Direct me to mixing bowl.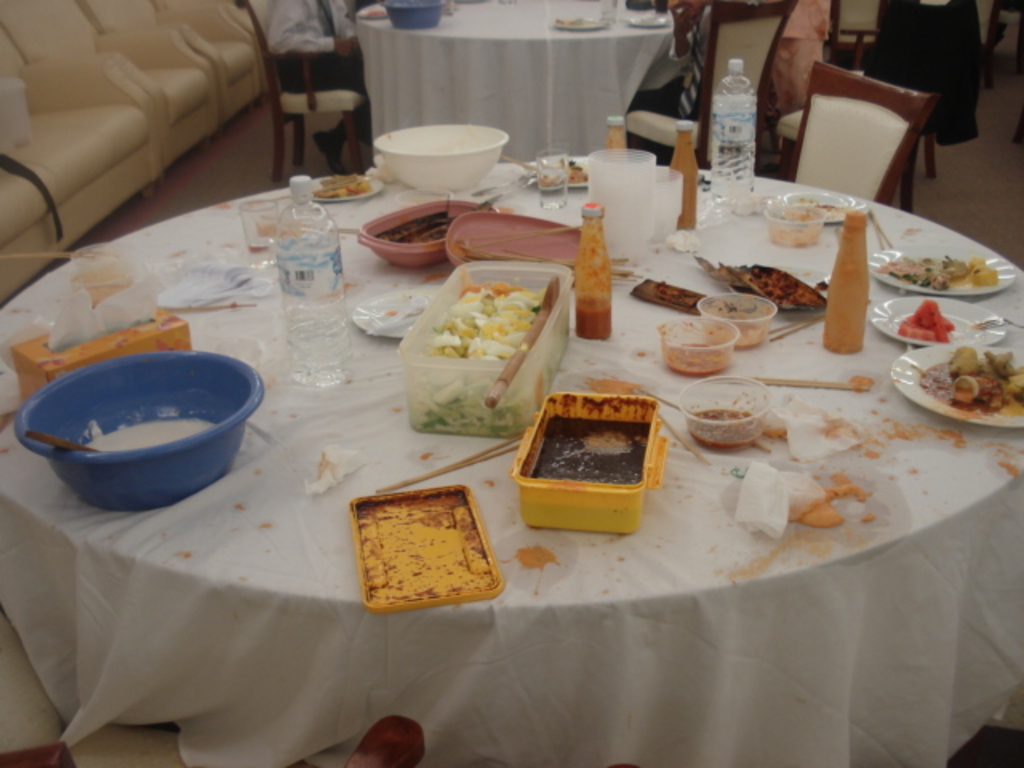
Direction: (14,347,256,506).
